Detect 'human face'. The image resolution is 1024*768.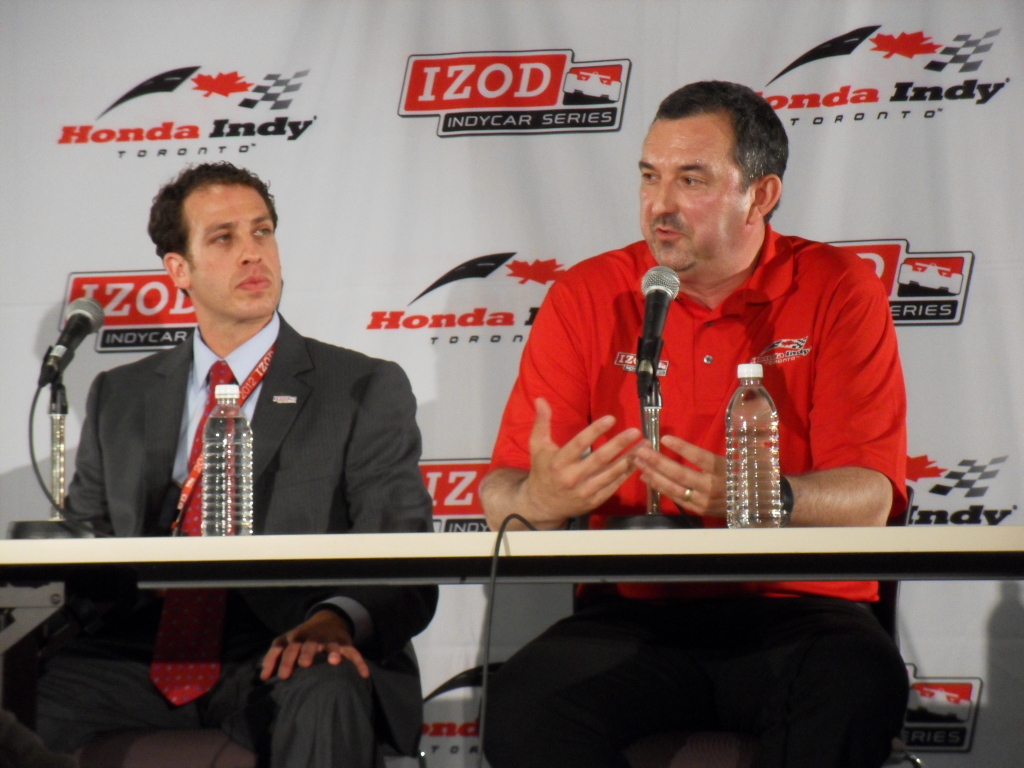
pyautogui.locateOnScreen(632, 109, 751, 269).
